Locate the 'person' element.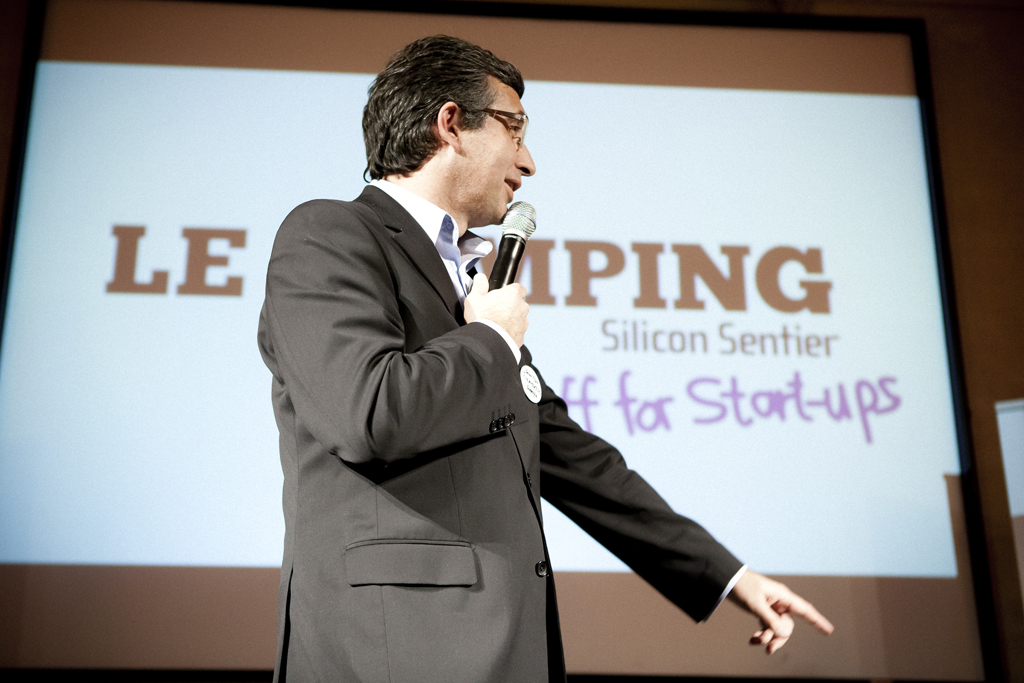
Element bbox: (262, 42, 806, 666).
